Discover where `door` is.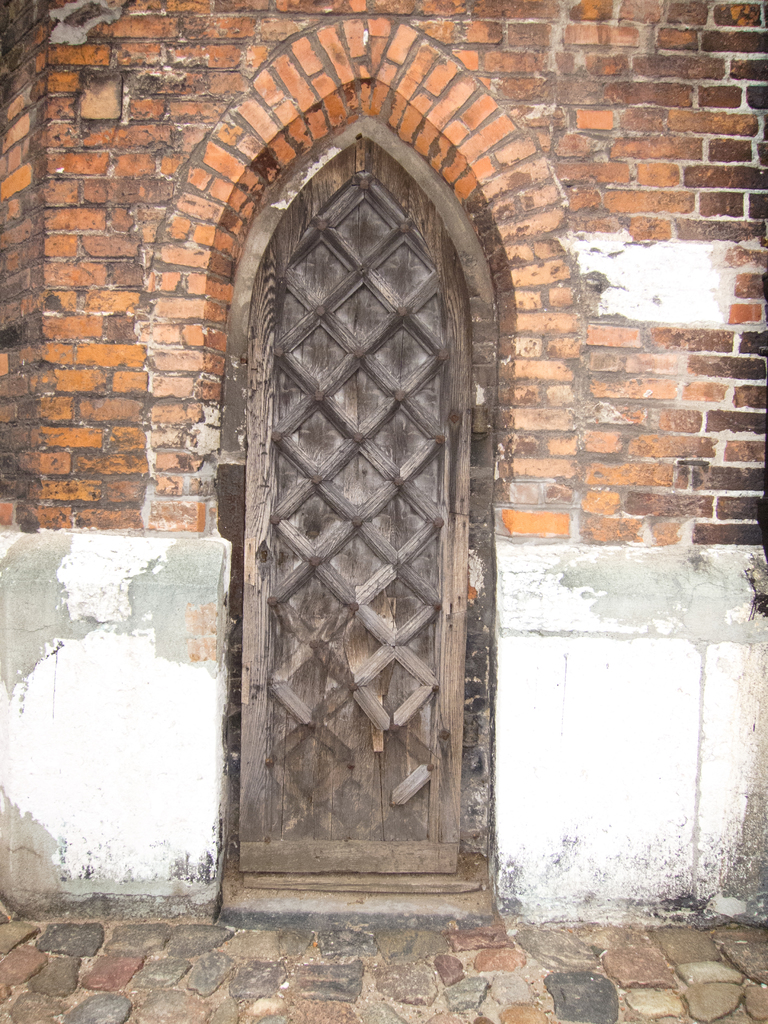
Discovered at detection(242, 142, 472, 898).
